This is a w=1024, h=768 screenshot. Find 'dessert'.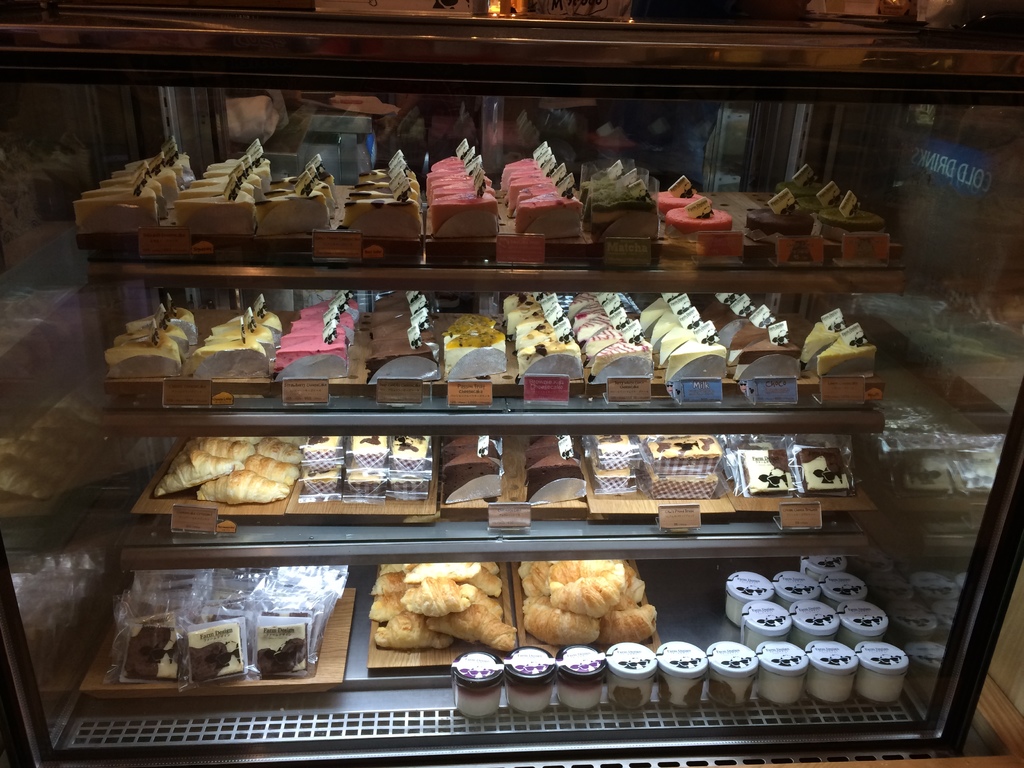
Bounding box: detection(826, 184, 883, 248).
